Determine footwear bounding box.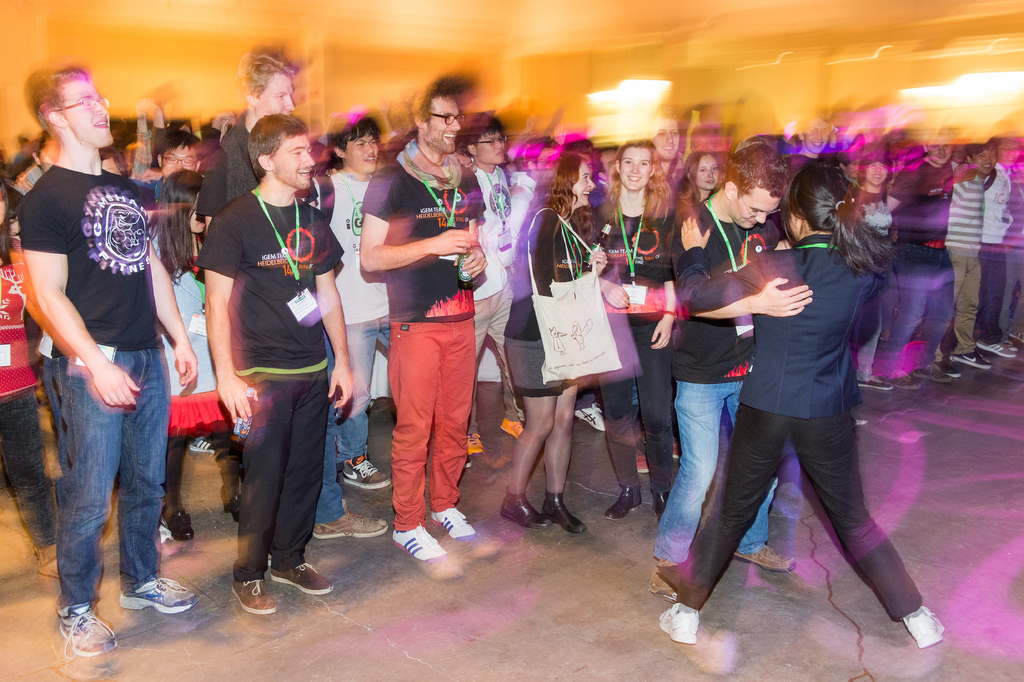
Determined: left=609, top=484, right=641, bottom=517.
